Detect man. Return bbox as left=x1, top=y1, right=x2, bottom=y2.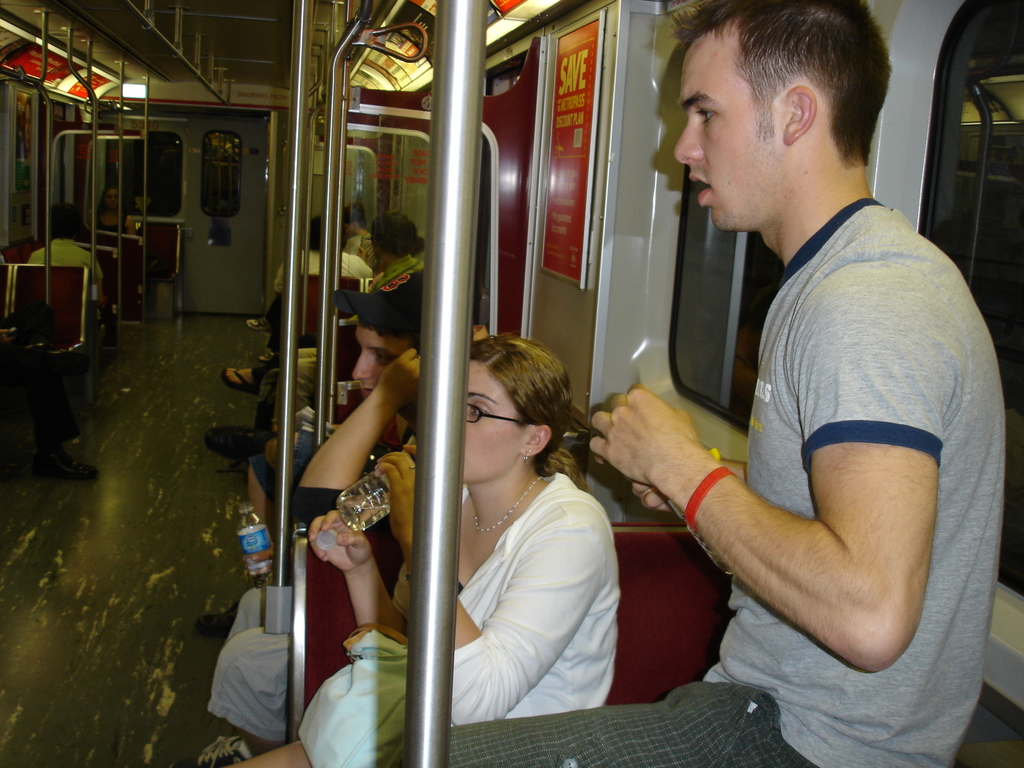
left=348, top=209, right=373, bottom=249.
